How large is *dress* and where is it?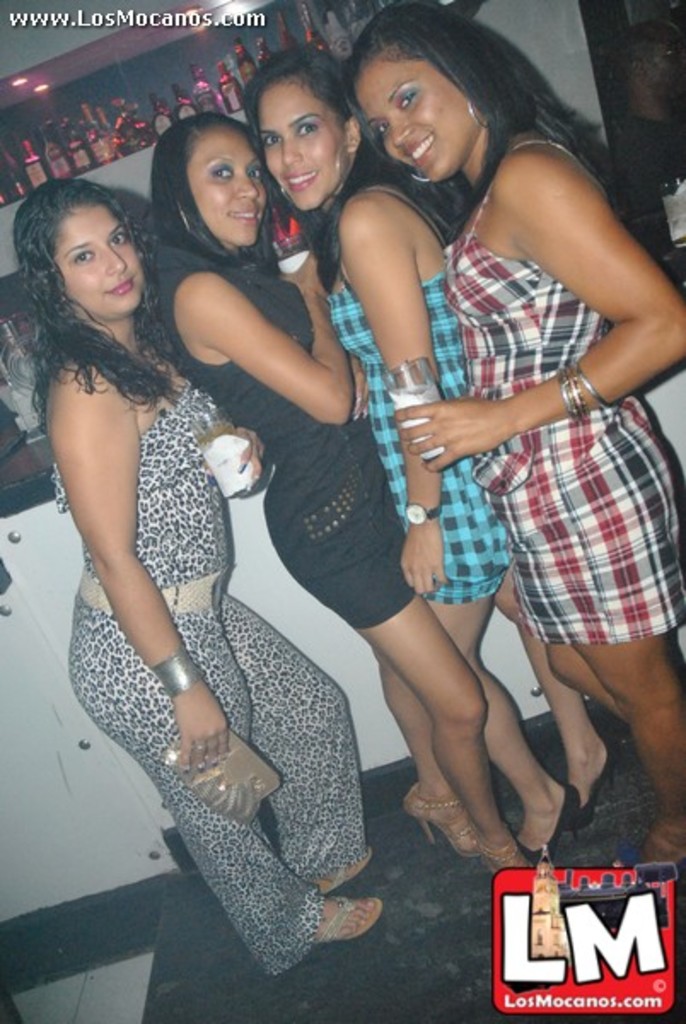
Bounding box: box=[440, 133, 684, 645].
